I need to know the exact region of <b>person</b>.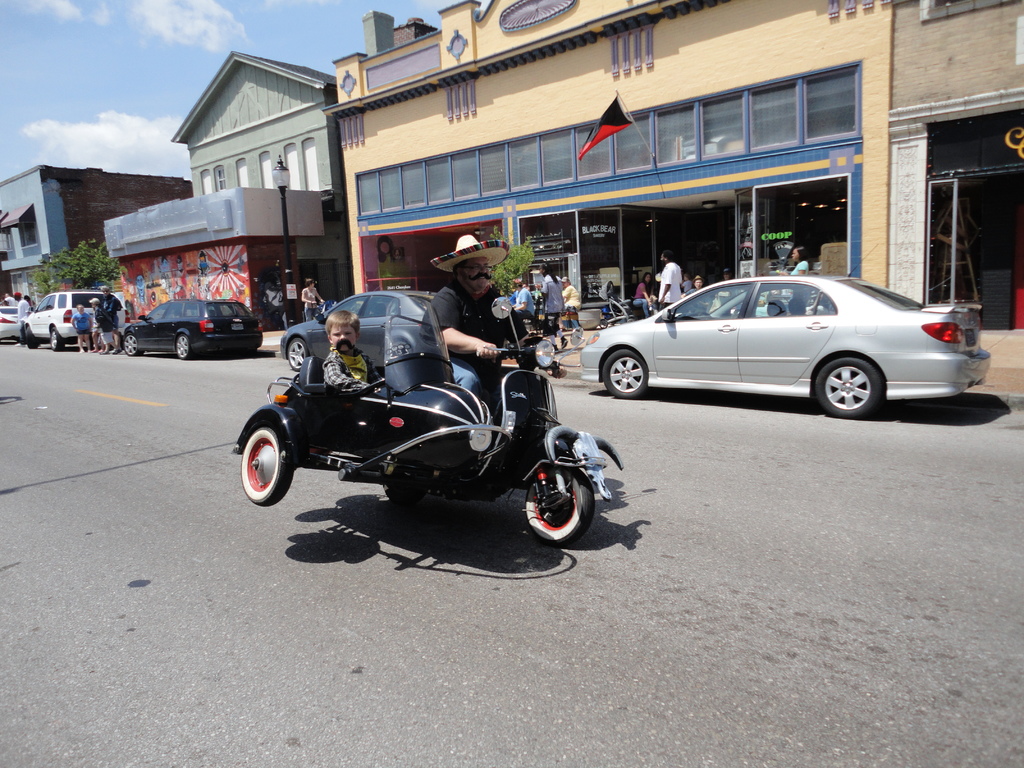
Region: 511,276,536,321.
